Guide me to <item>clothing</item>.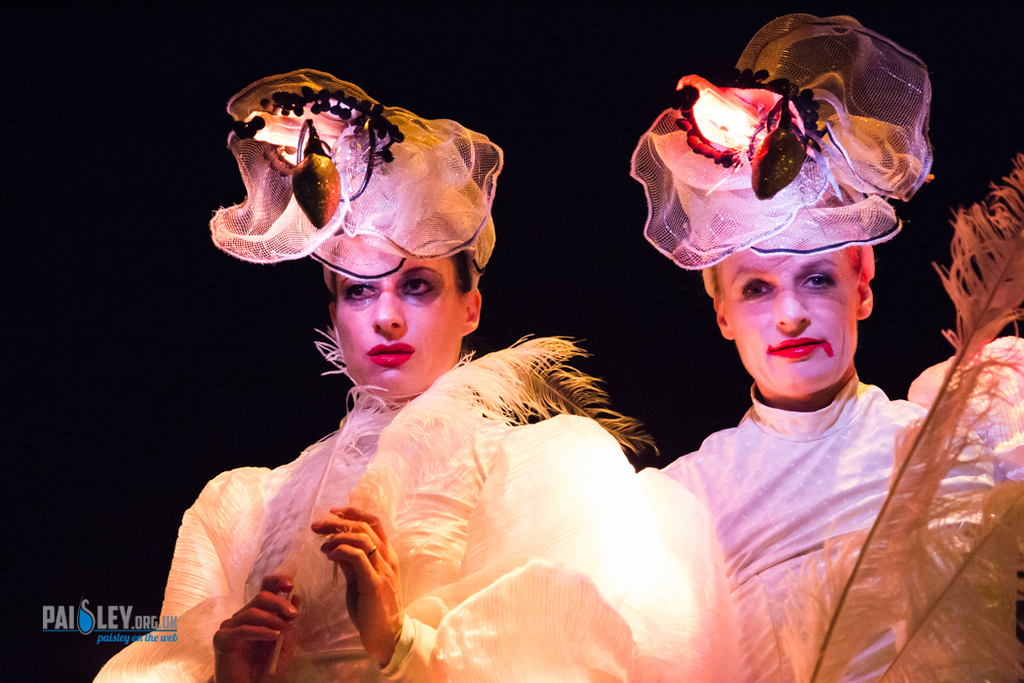
Guidance: detection(908, 339, 1023, 682).
